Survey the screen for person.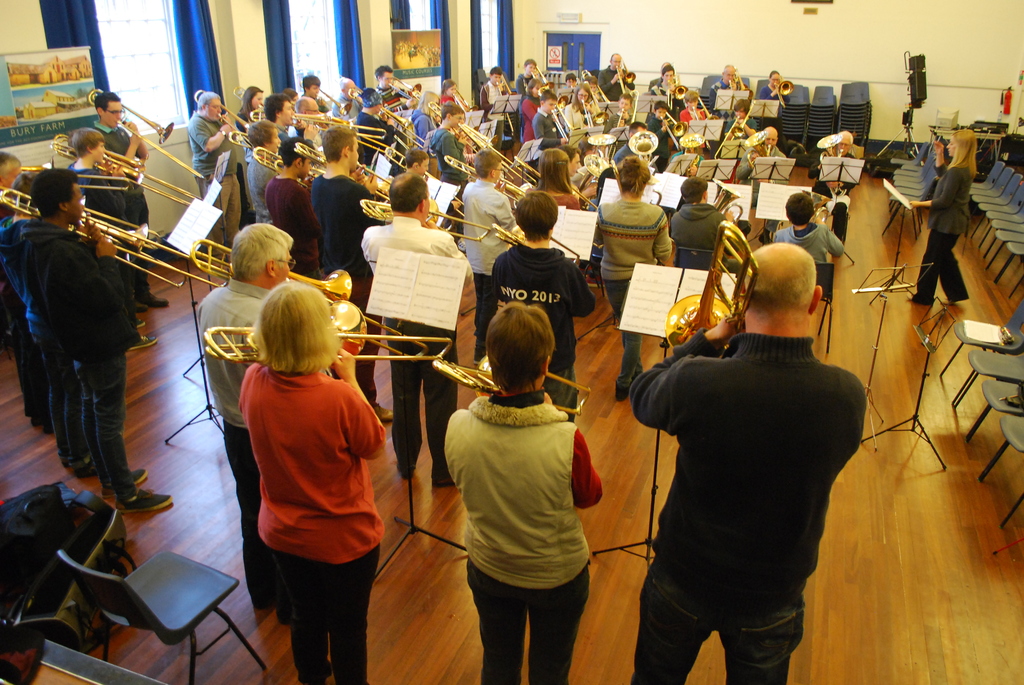
Survey found: <bbox>210, 249, 387, 684</bbox>.
